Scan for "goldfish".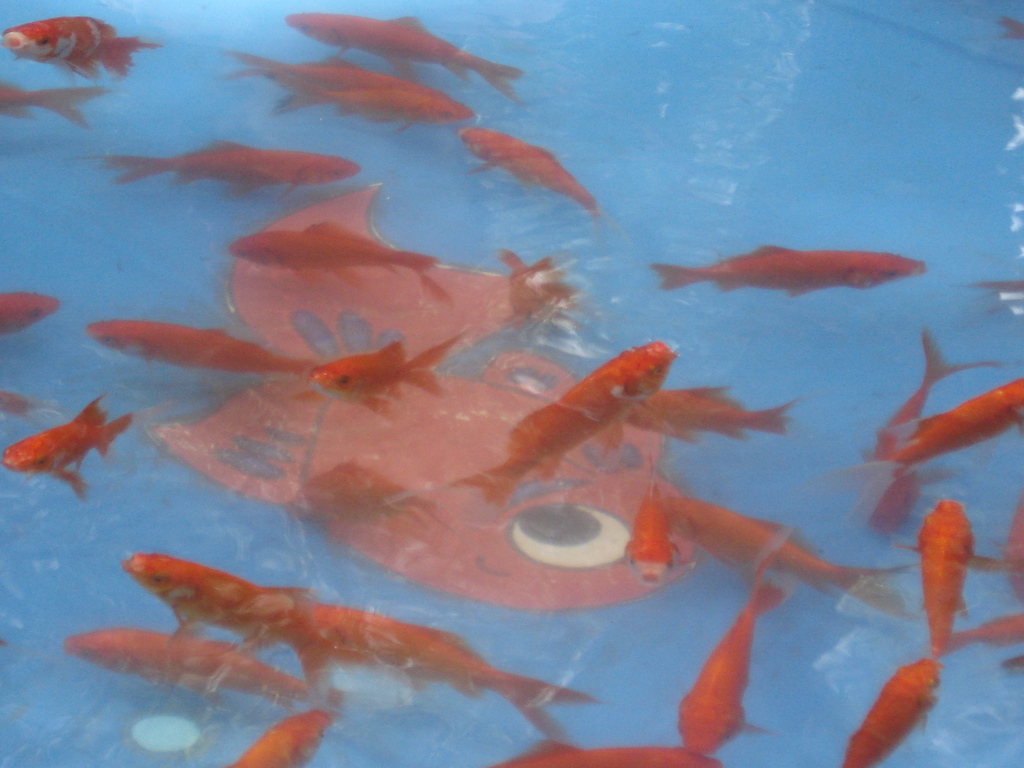
Scan result: x1=0 y1=15 x2=162 y2=76.
